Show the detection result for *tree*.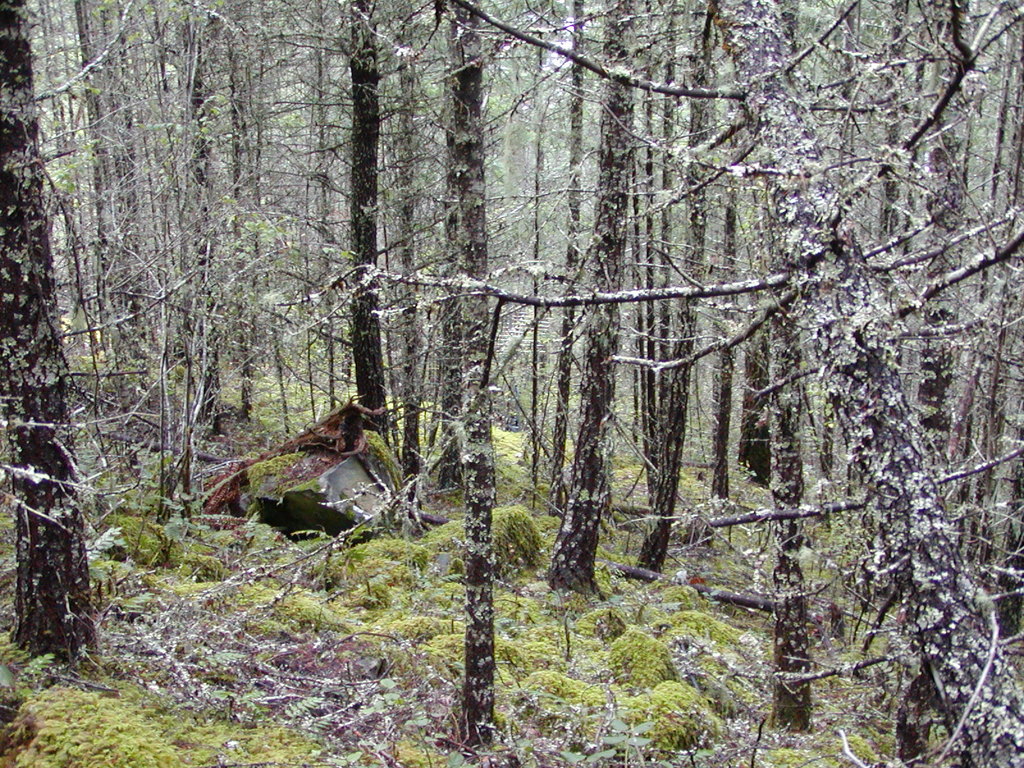
[0,0,112,680].
